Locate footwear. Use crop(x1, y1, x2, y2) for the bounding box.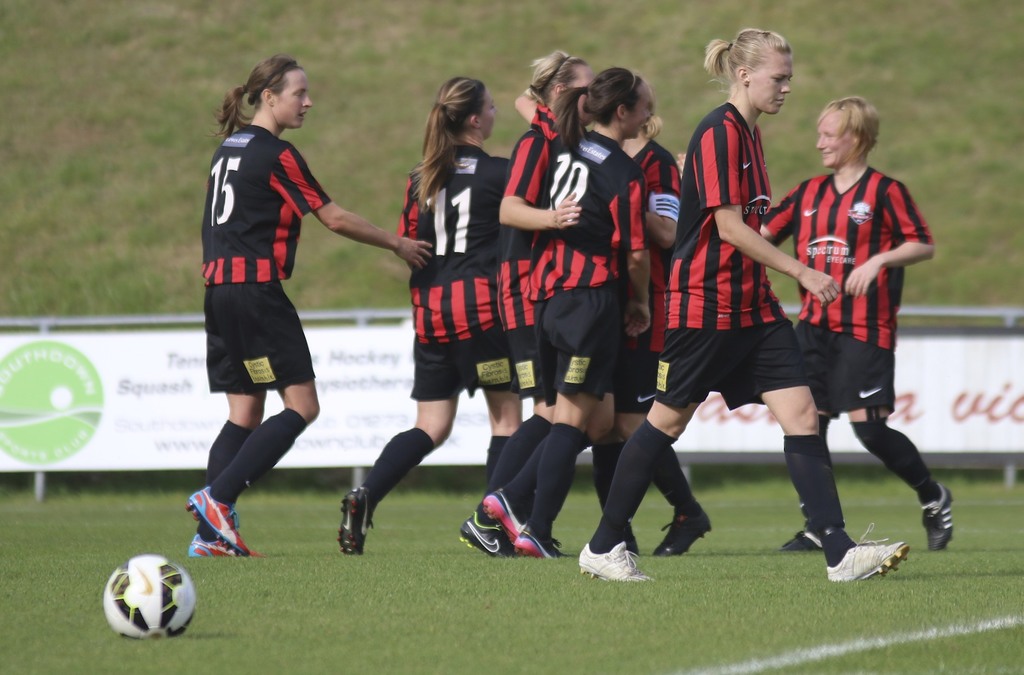
crop(577, 539, 648, 585).
